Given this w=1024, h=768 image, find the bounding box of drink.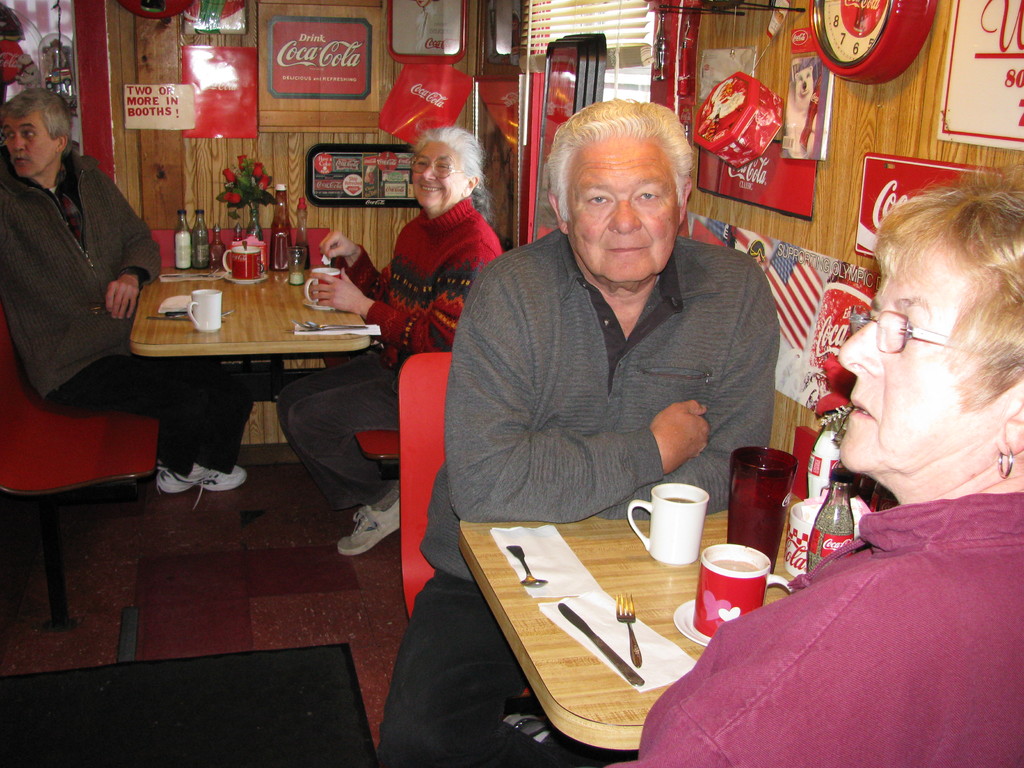
locate(291, 241, 313, 267).
